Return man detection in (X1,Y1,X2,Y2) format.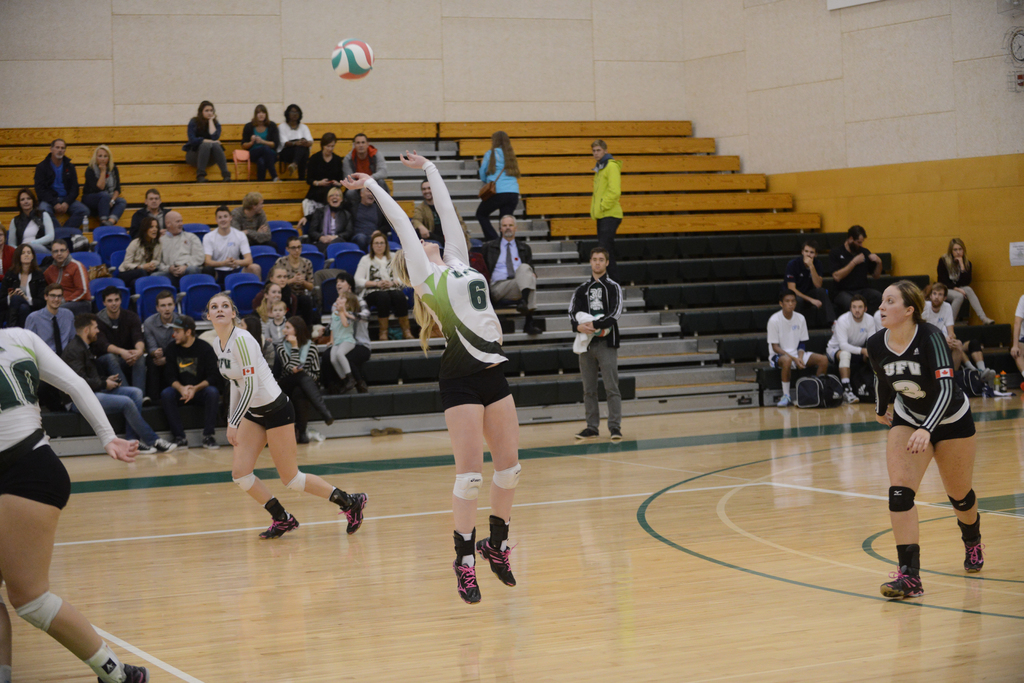
(196,301,321,542).
